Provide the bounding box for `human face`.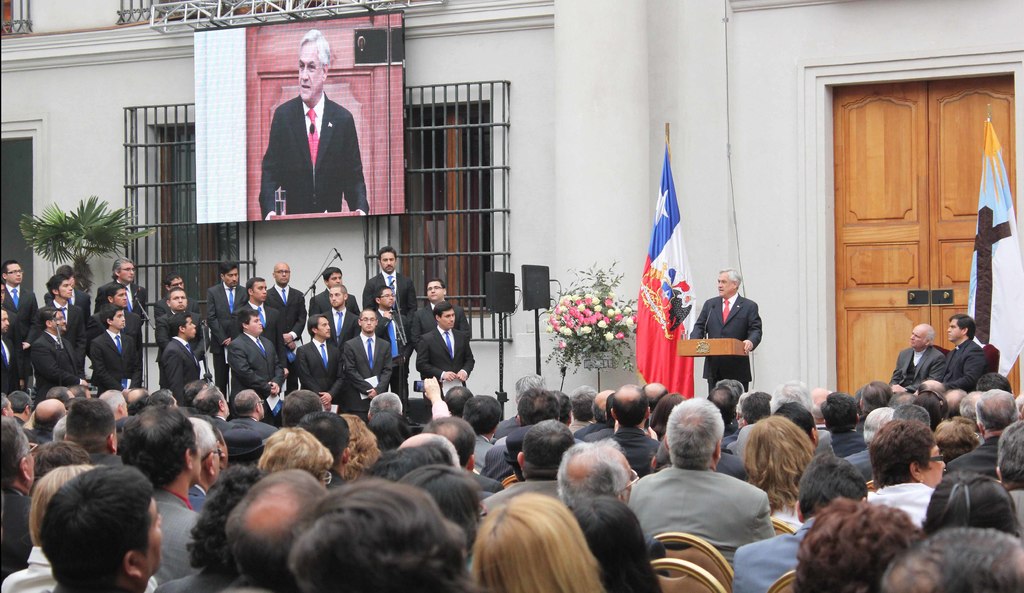
329 287 344 307.
